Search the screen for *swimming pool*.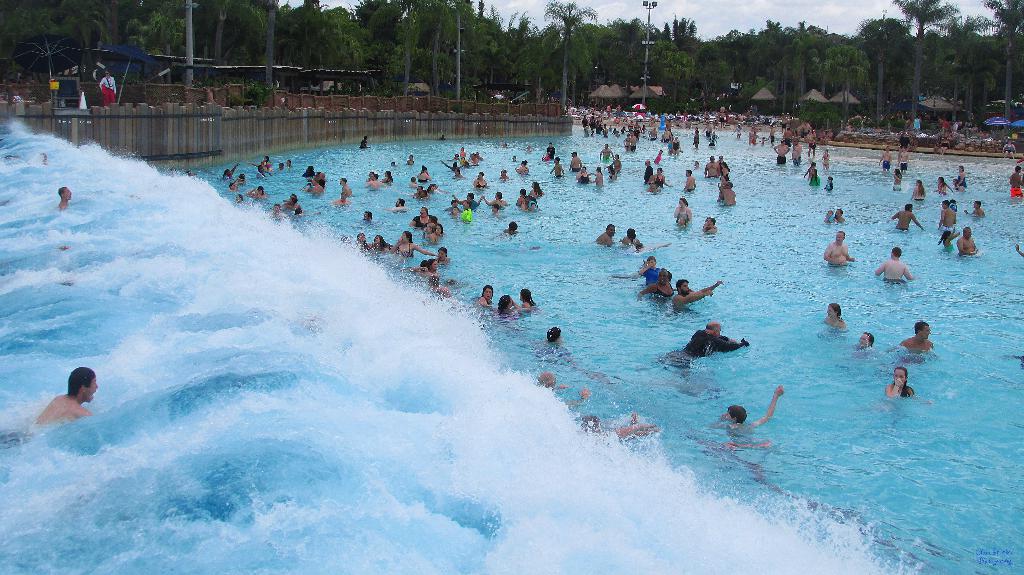
Found at rect(0, 126, 1023, 574).
